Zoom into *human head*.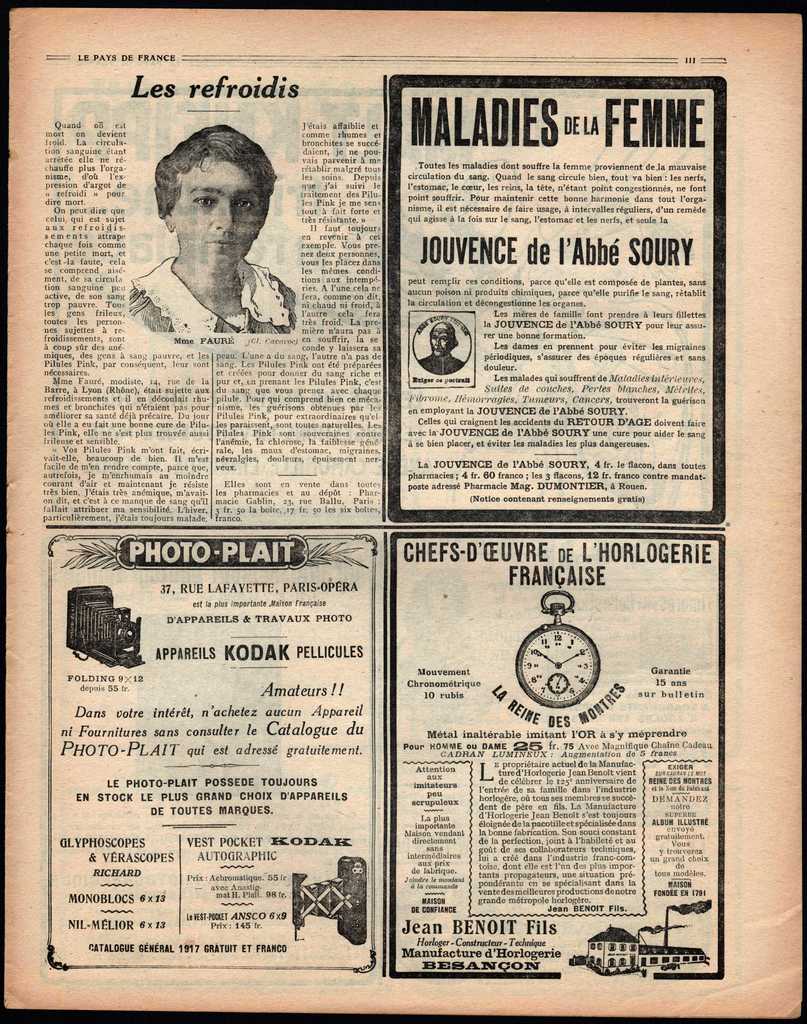
Zoom target: (431,324,457,356).
